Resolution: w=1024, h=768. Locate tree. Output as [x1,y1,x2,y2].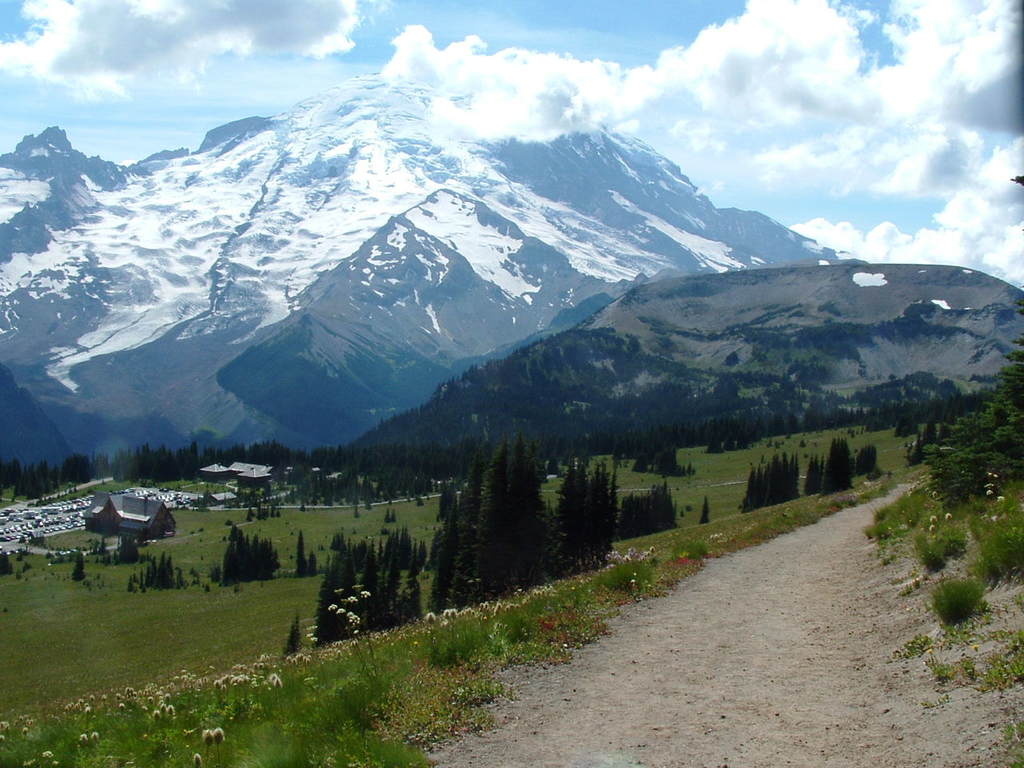
[701,495,715,525].
